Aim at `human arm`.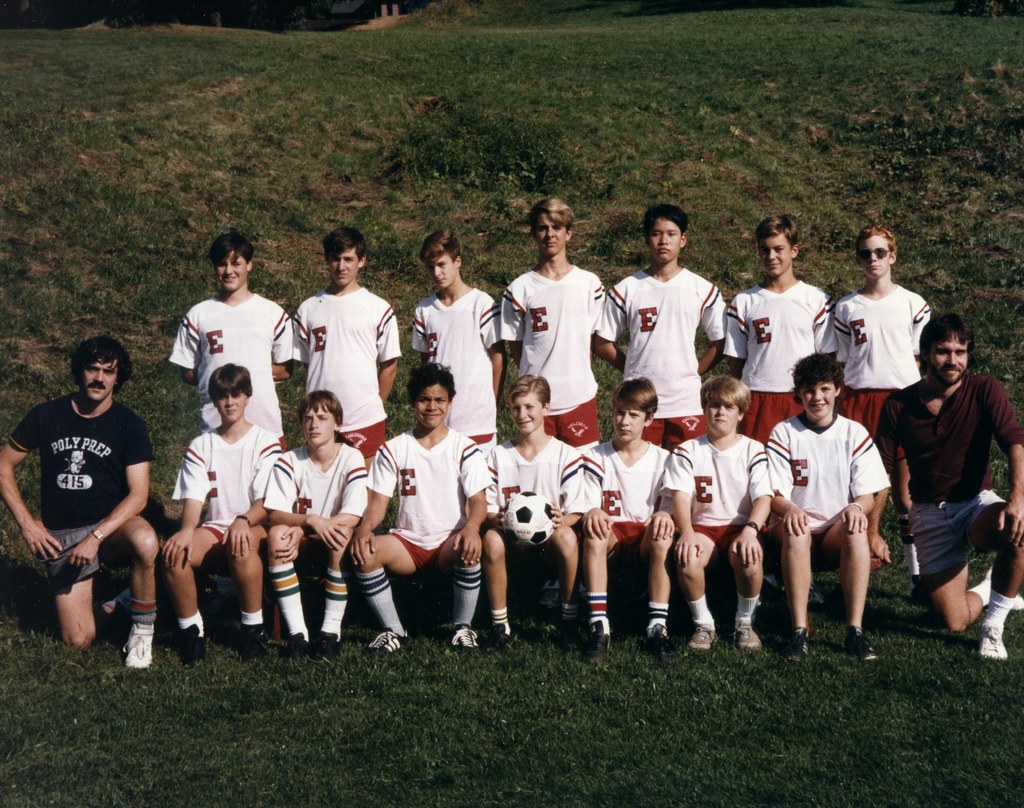
Aimed at (479,300,505,404).
